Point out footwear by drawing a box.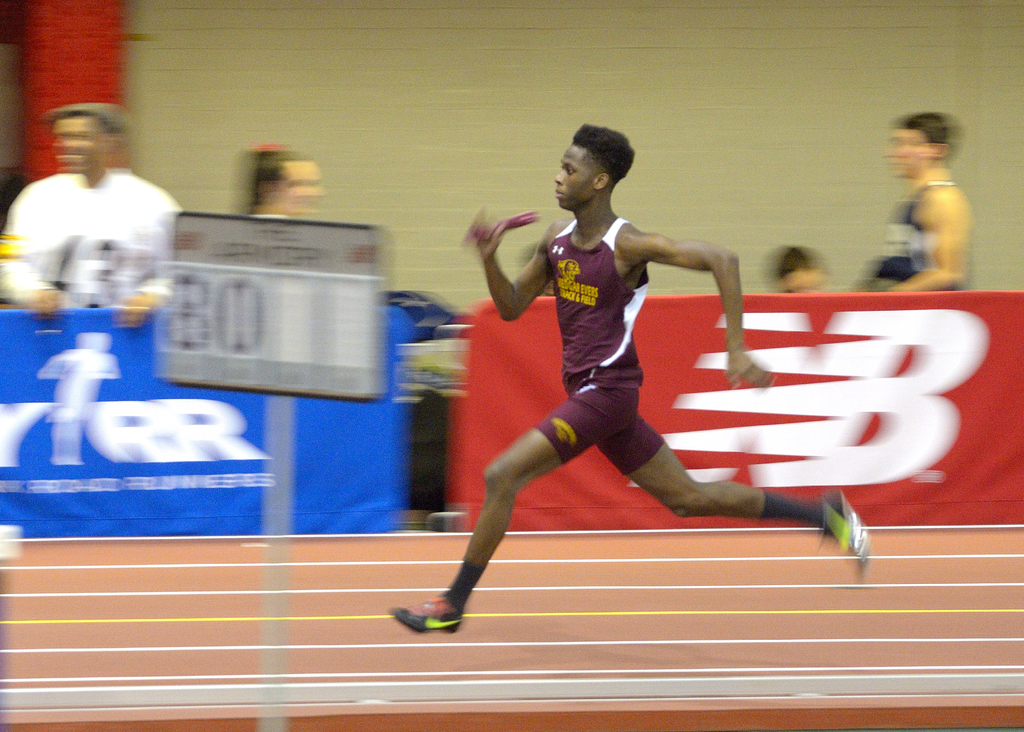
bbox(814, 480, 867, 578).
